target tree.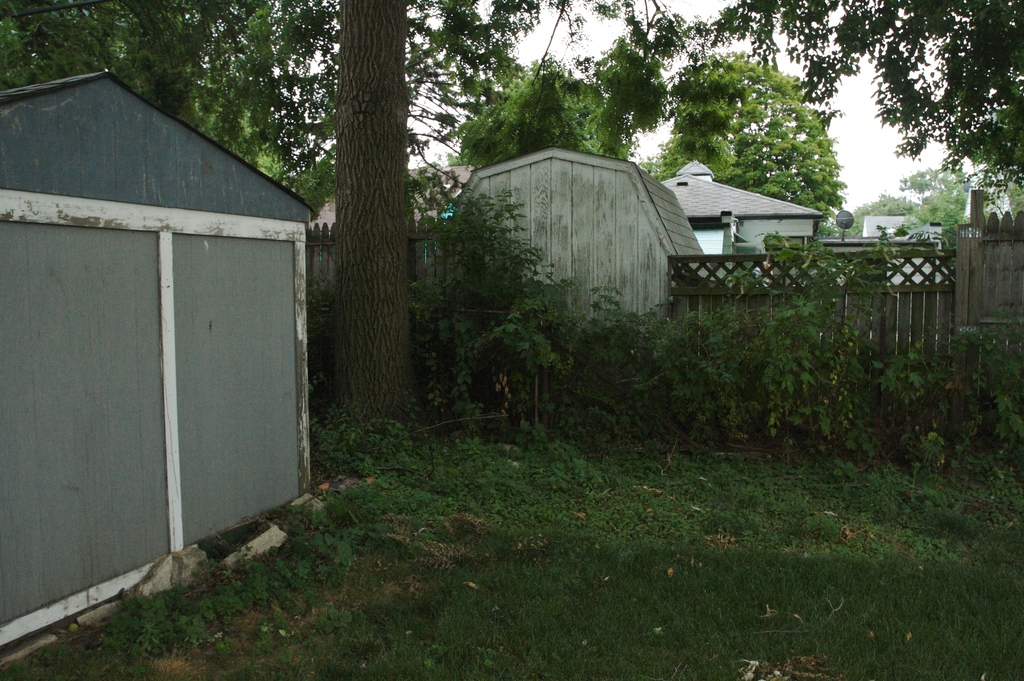
Target region: pyautogui.locateOnScreen(849, 182, 915, 240).
